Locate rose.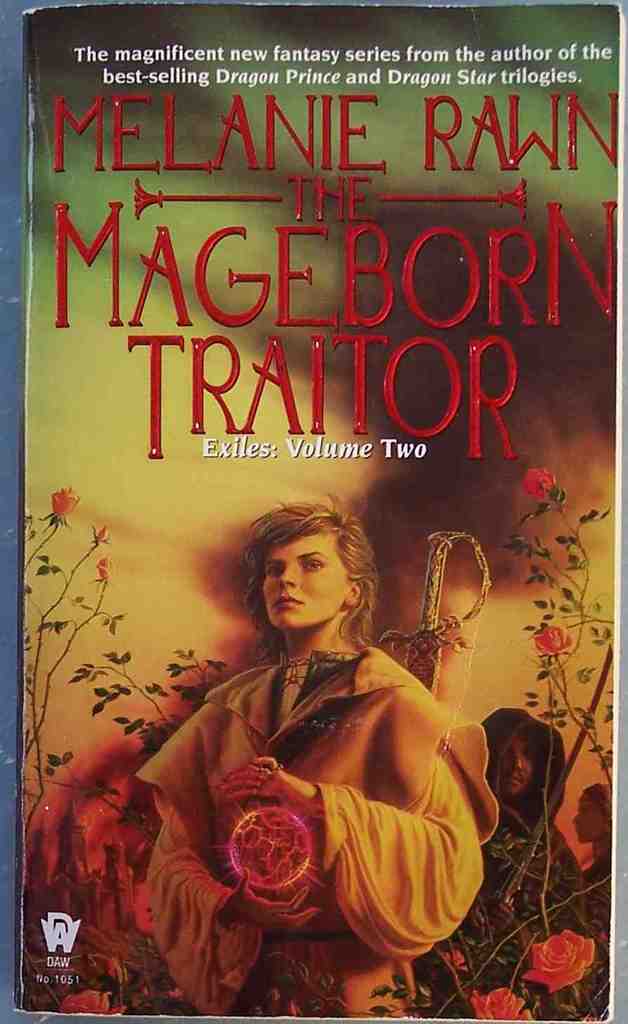
Bounding box: select_region(49, 484, 81, 522).
